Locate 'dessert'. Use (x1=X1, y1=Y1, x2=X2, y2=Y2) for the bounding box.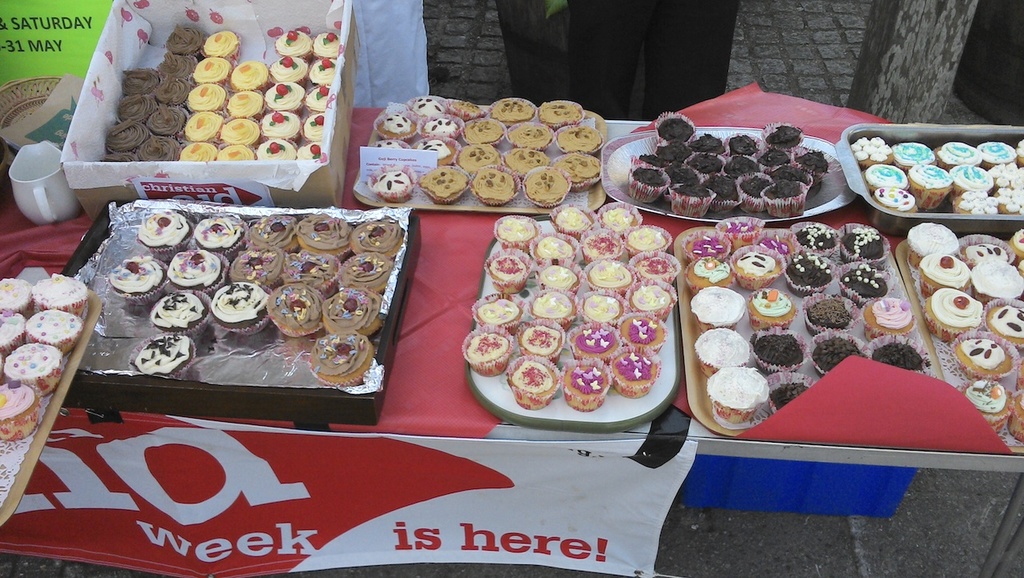
(x1=786, y1=263, x2=834, y2=295).
